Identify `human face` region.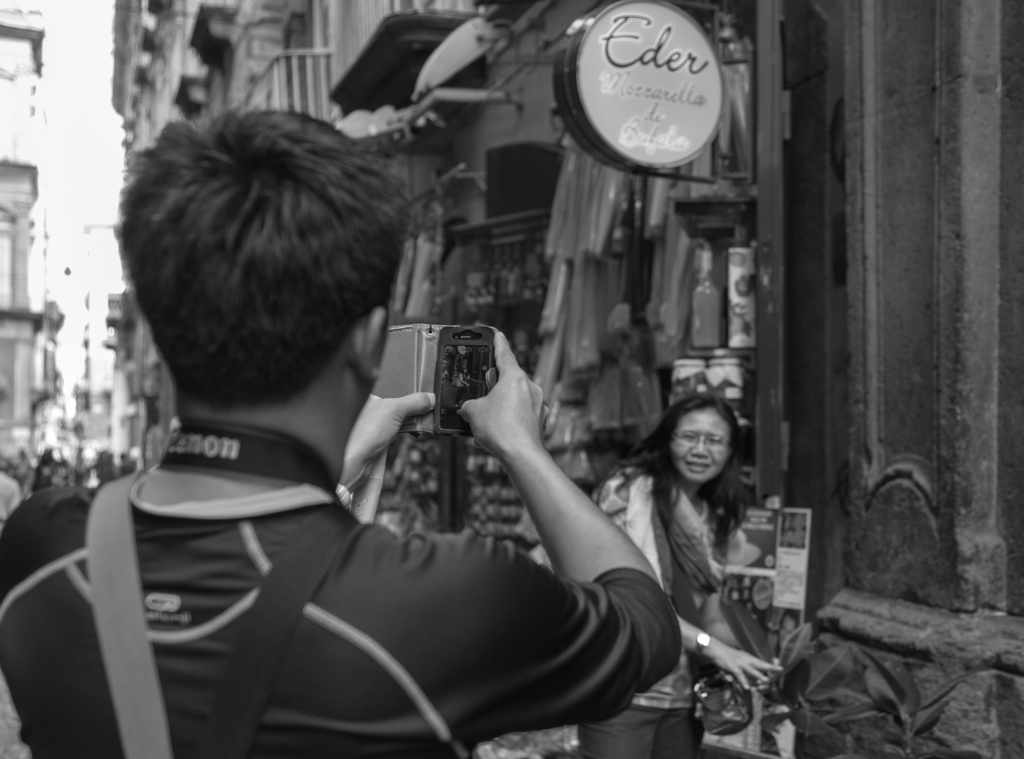
Region: [x1=668, y1=406, x2=728, y2=484].
